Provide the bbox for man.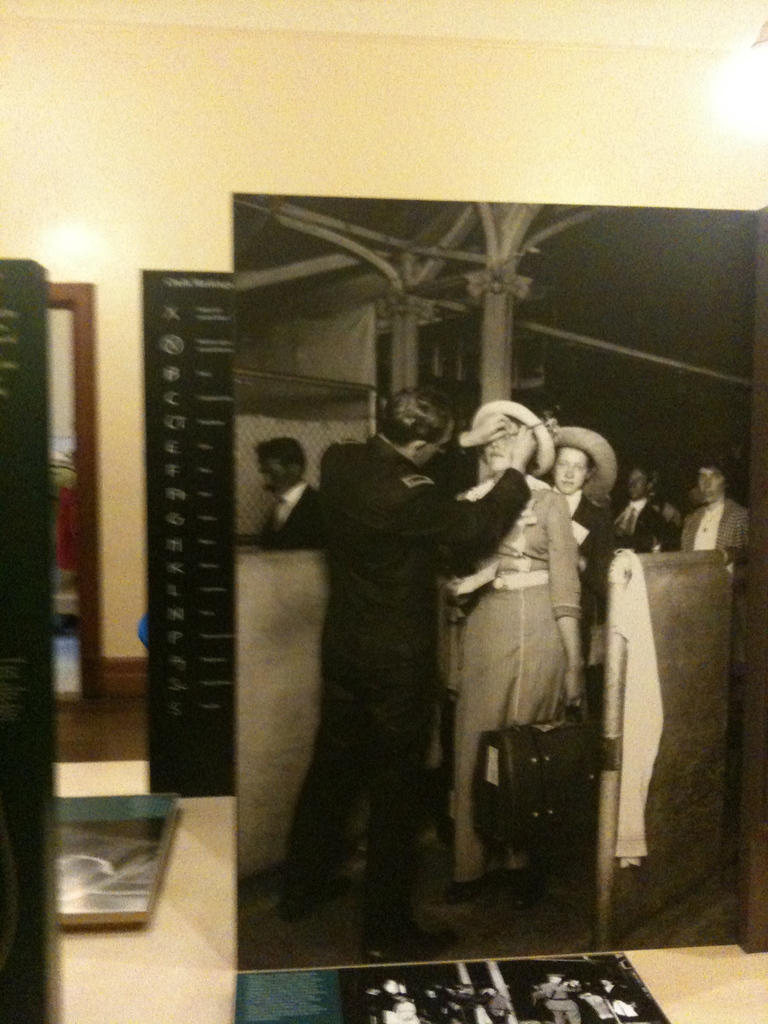
[648,460,683,522].
